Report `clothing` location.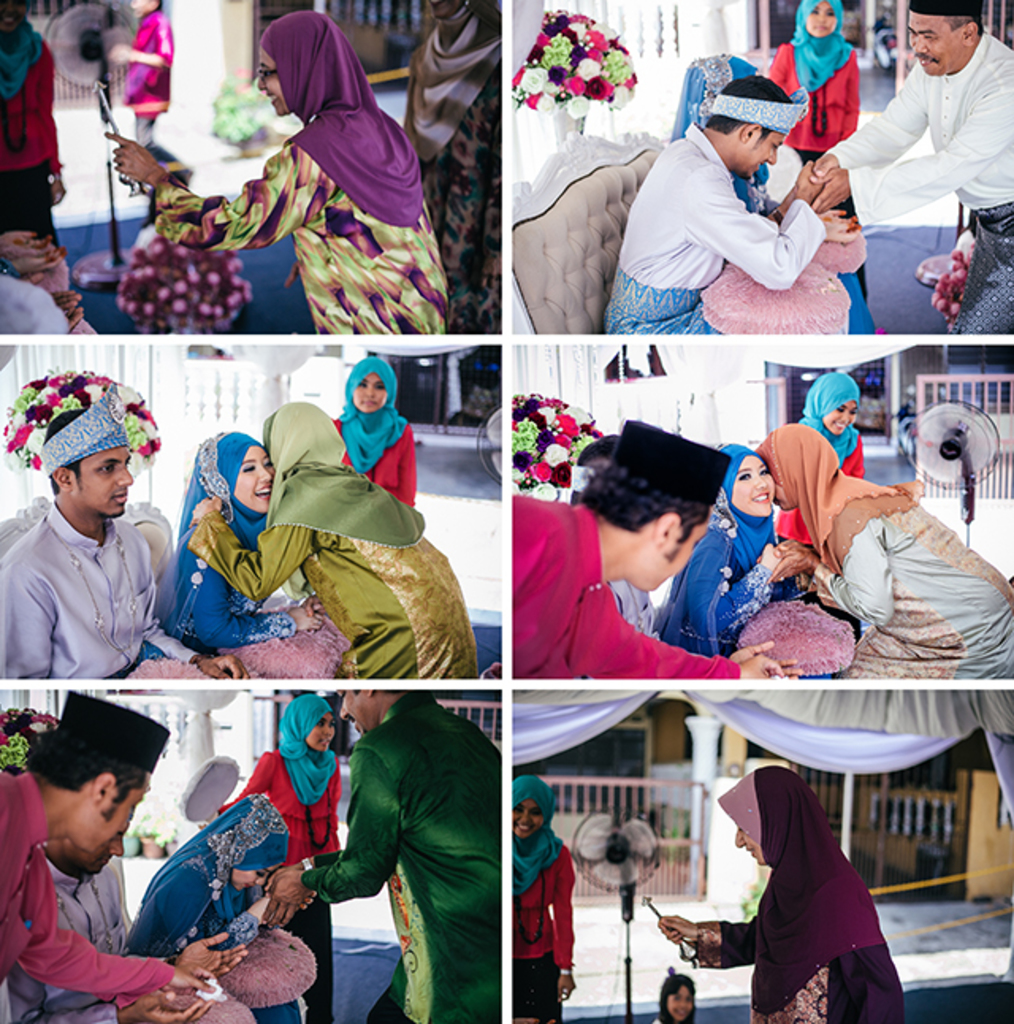
Report: [x1=404, y1=10, x2=502, y2=330].
